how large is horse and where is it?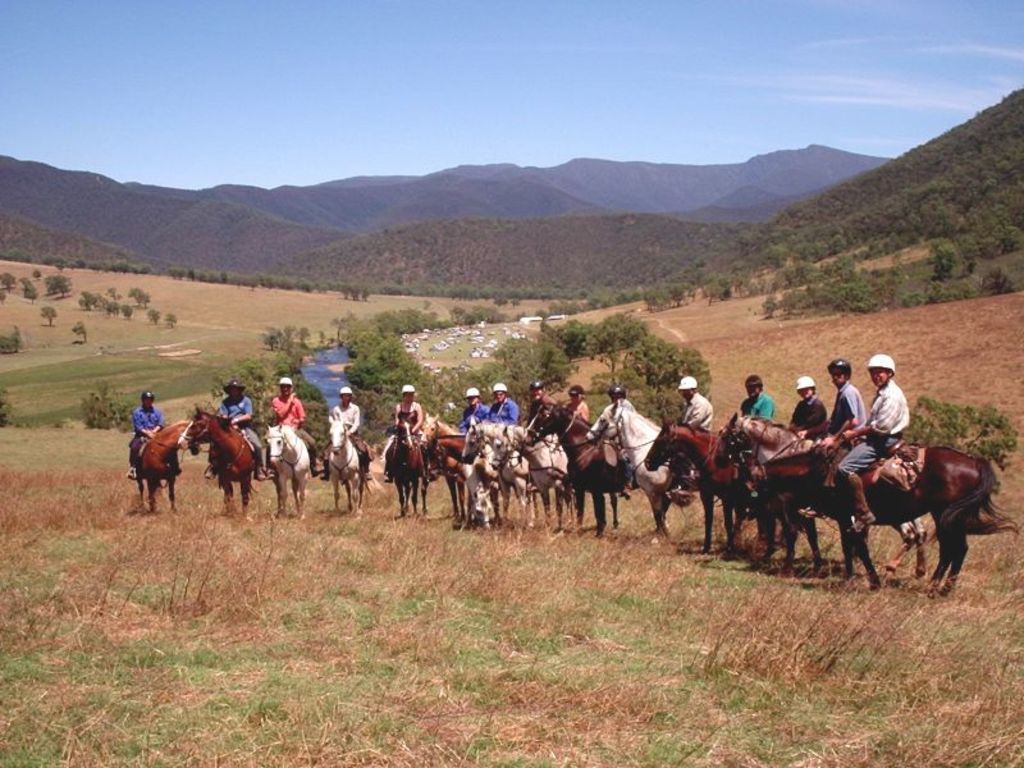
Bounding box: bbox=(133, 415, 202, 516).
